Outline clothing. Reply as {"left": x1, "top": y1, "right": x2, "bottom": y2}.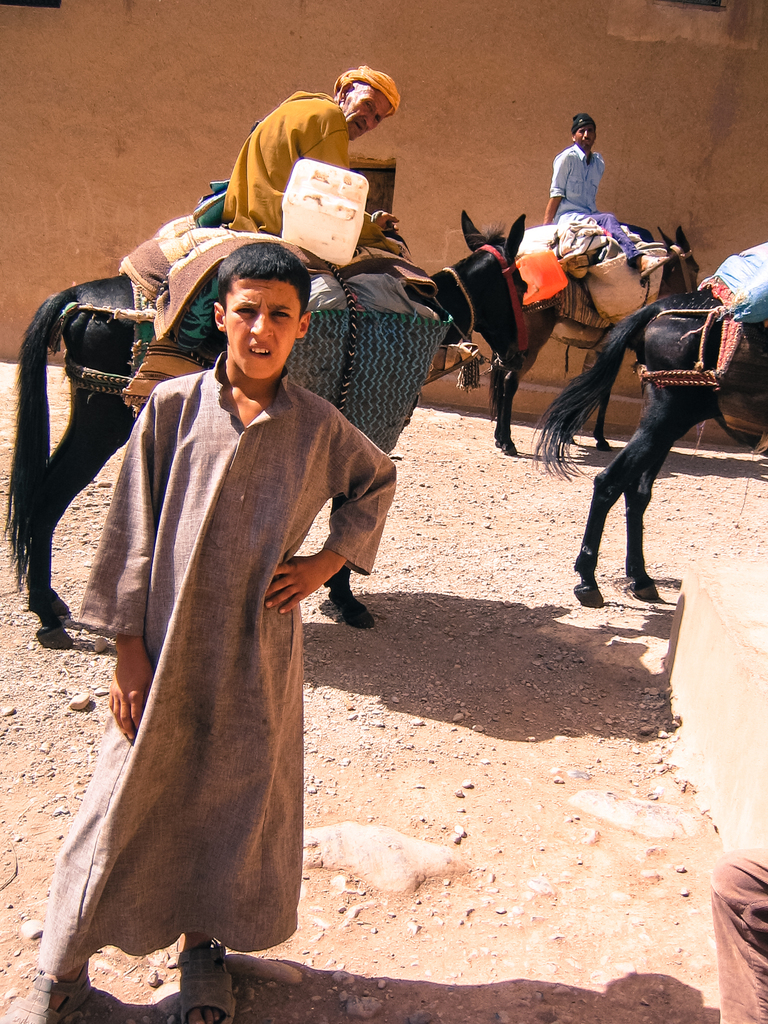
{"left": 236, "top": 82, "right": 380, "bottom": 278}.
